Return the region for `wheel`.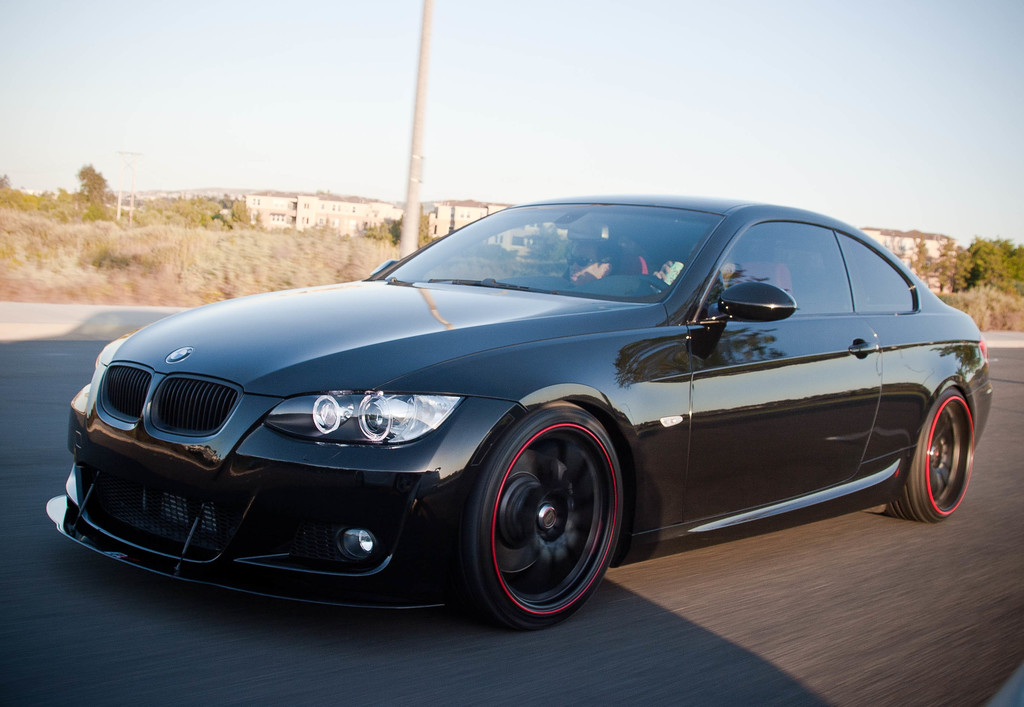
select_region(452, 409, 632, 623).
